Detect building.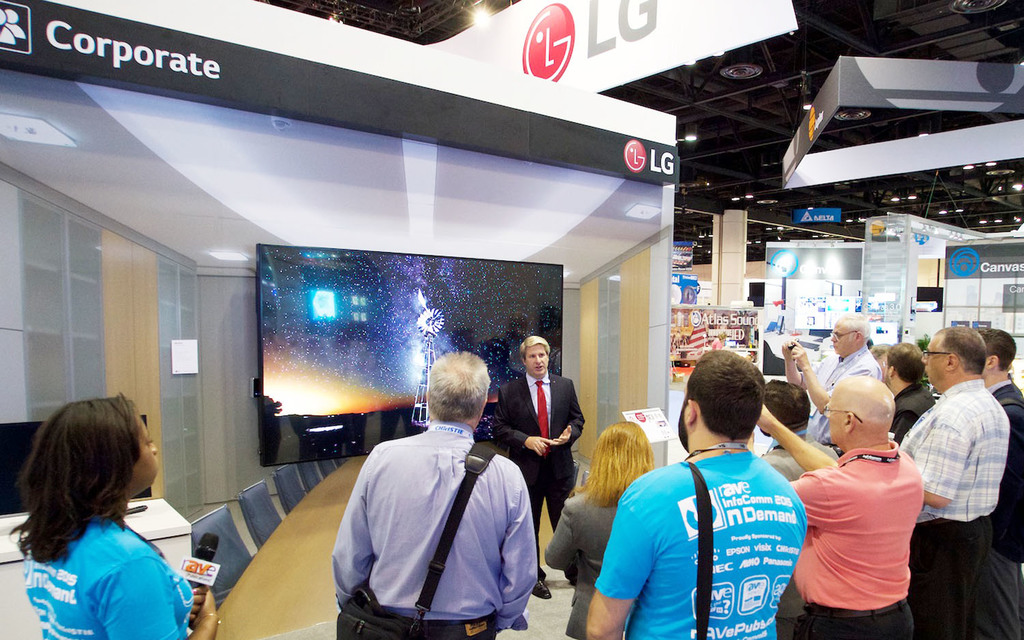
Detected at l=0, t=0, r=1023, b=639.
